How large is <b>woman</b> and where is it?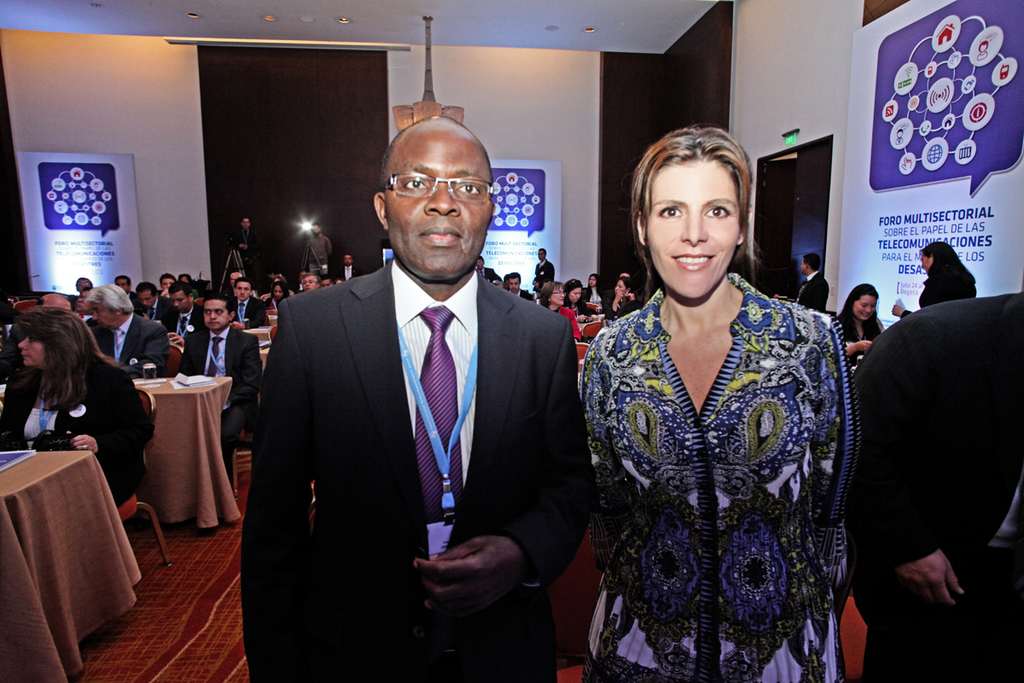
Bounding box: <region>892, 242, 977, 322</region>.
